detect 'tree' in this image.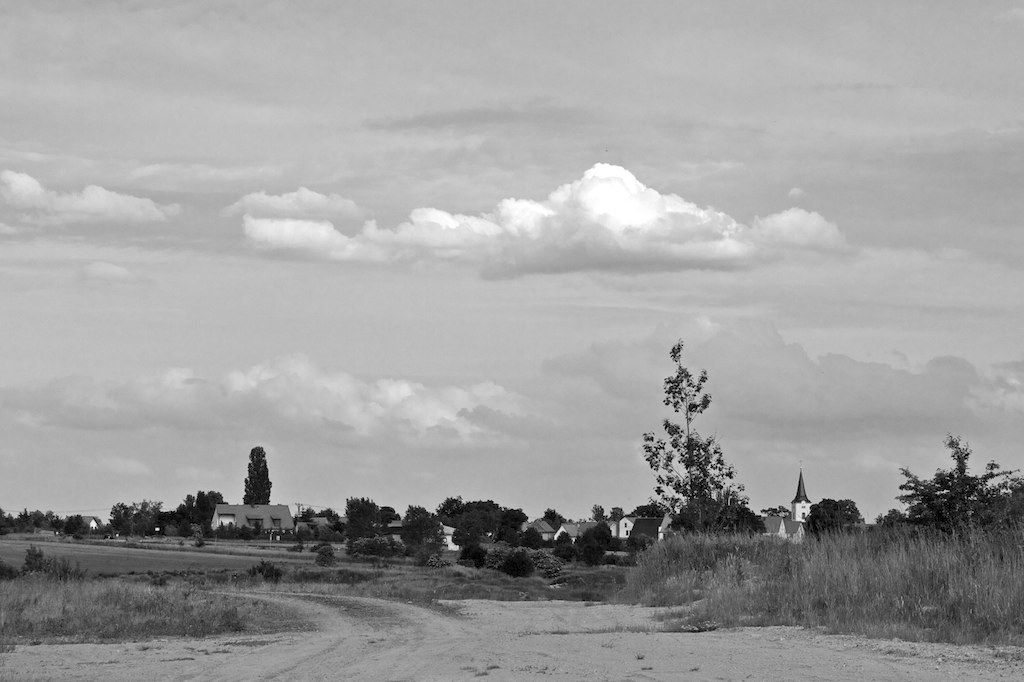
Detection: select_region(438, 495, 457, 522).
